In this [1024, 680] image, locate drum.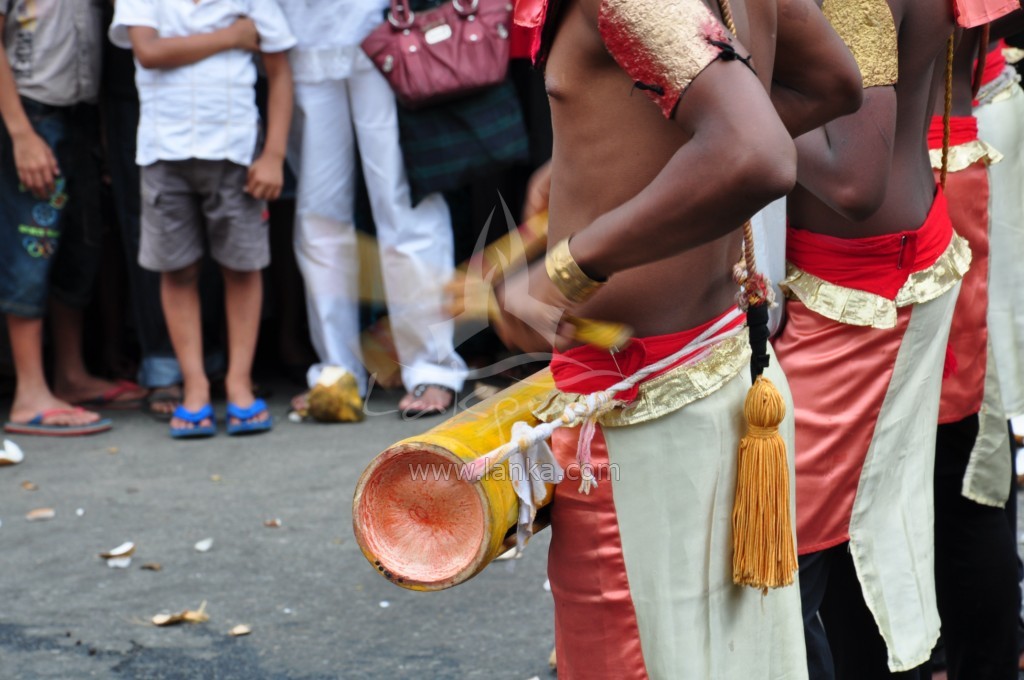
Bounding box: detection(358, 367, 561, 590).
